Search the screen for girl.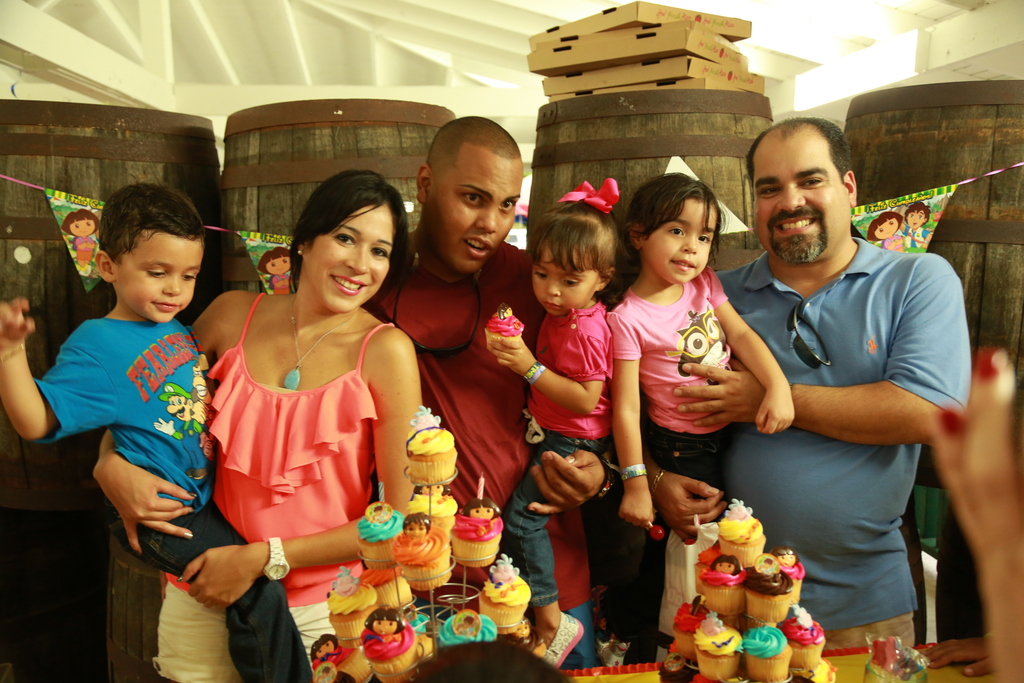
Found at detection(707, 552, 739, 575).
